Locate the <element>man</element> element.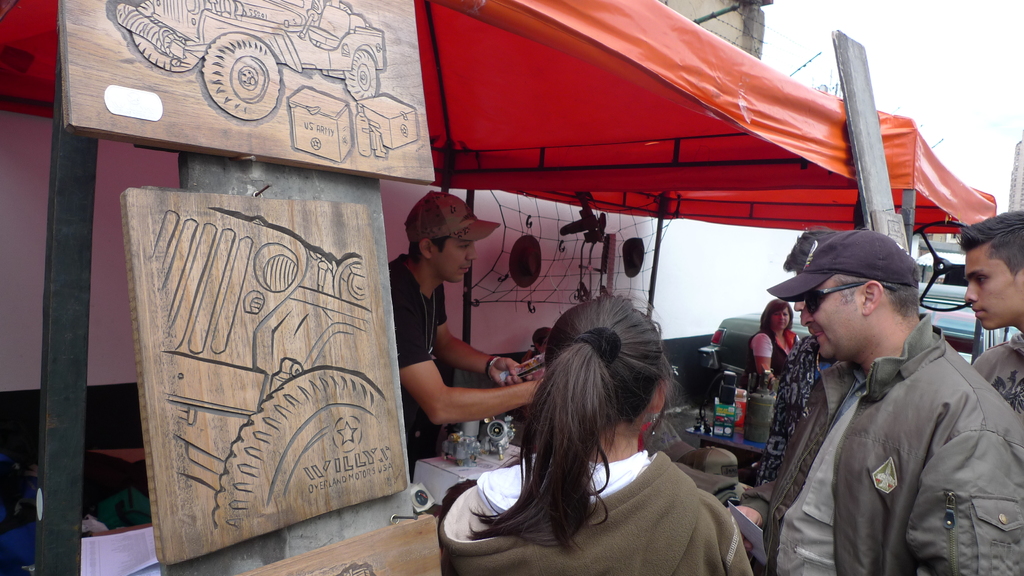
Element bbox: 756,228,1023,575.
